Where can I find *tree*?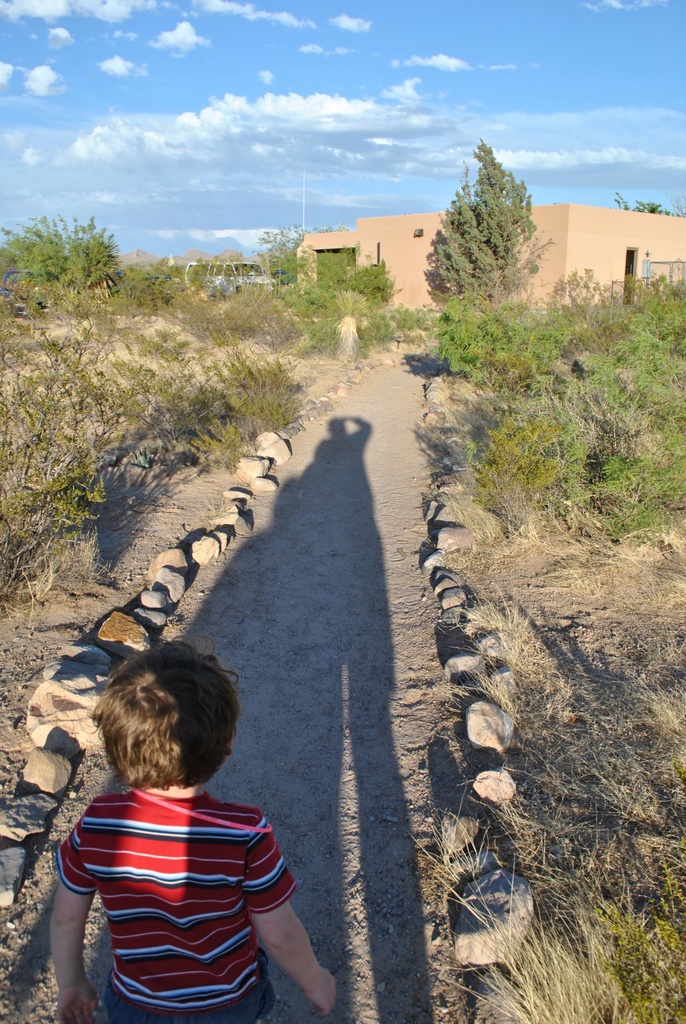
You can find it at bbox=(338, 259, 402, 303).
